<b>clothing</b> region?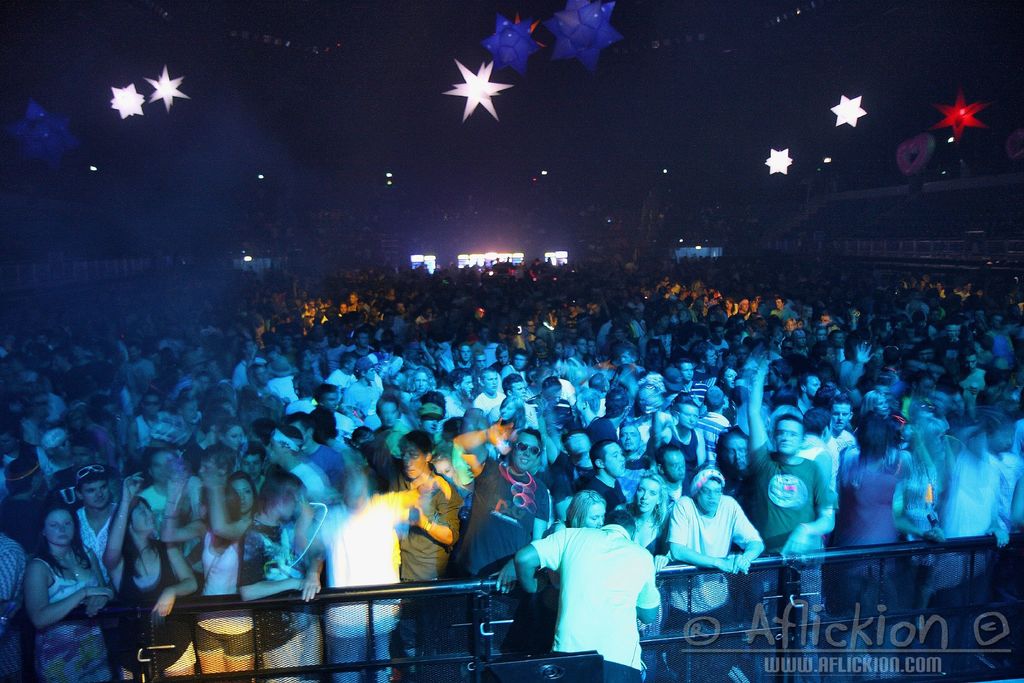
[left=260, top=372, right=300, bottom=406]
